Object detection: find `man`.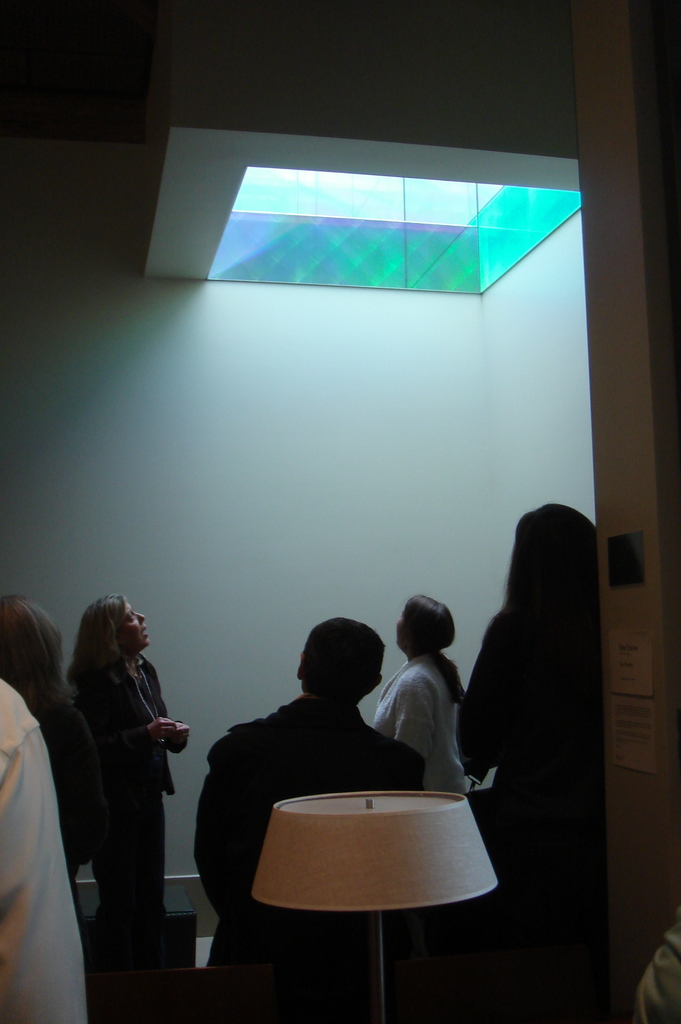
[x1=196, y1=616, x2=434, y2=1023].
